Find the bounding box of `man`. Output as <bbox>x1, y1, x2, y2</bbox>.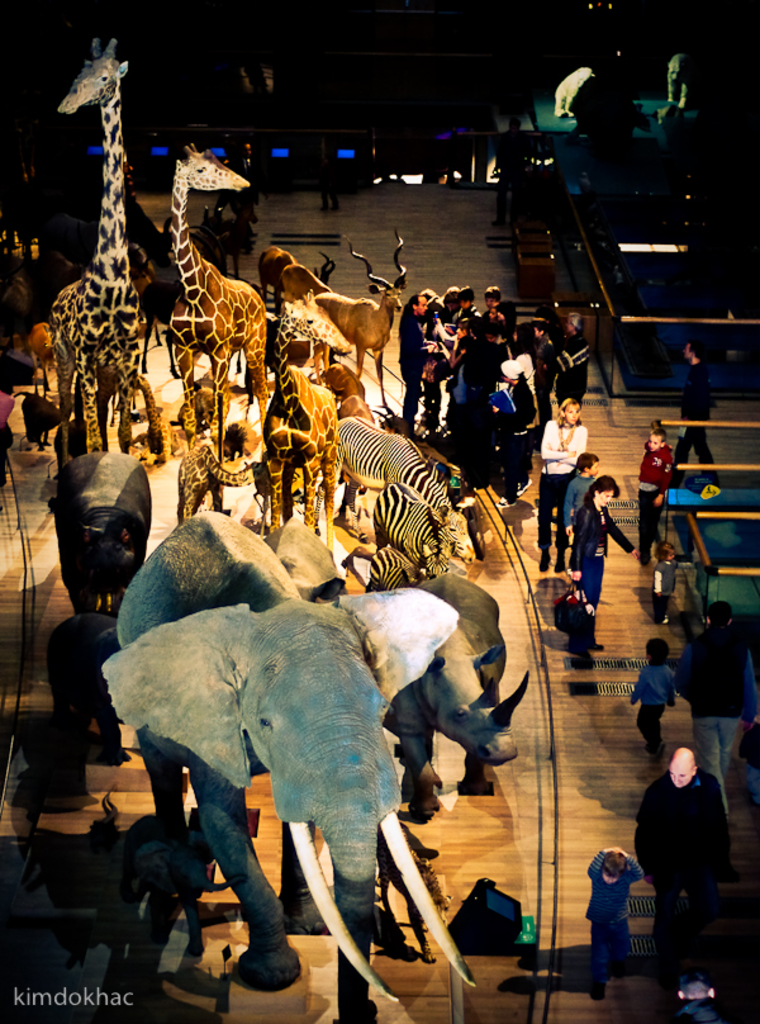
<bbox>396, 294, 442, 431</bbox>.
